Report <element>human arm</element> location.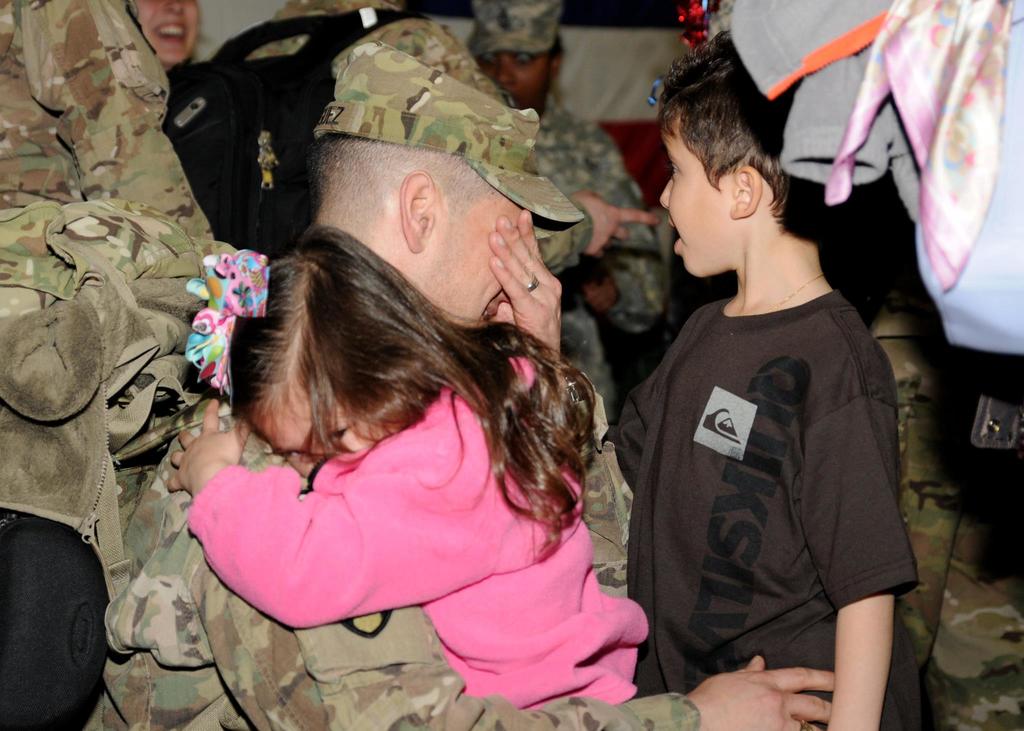
Report: 573, 119, 675, 343.
